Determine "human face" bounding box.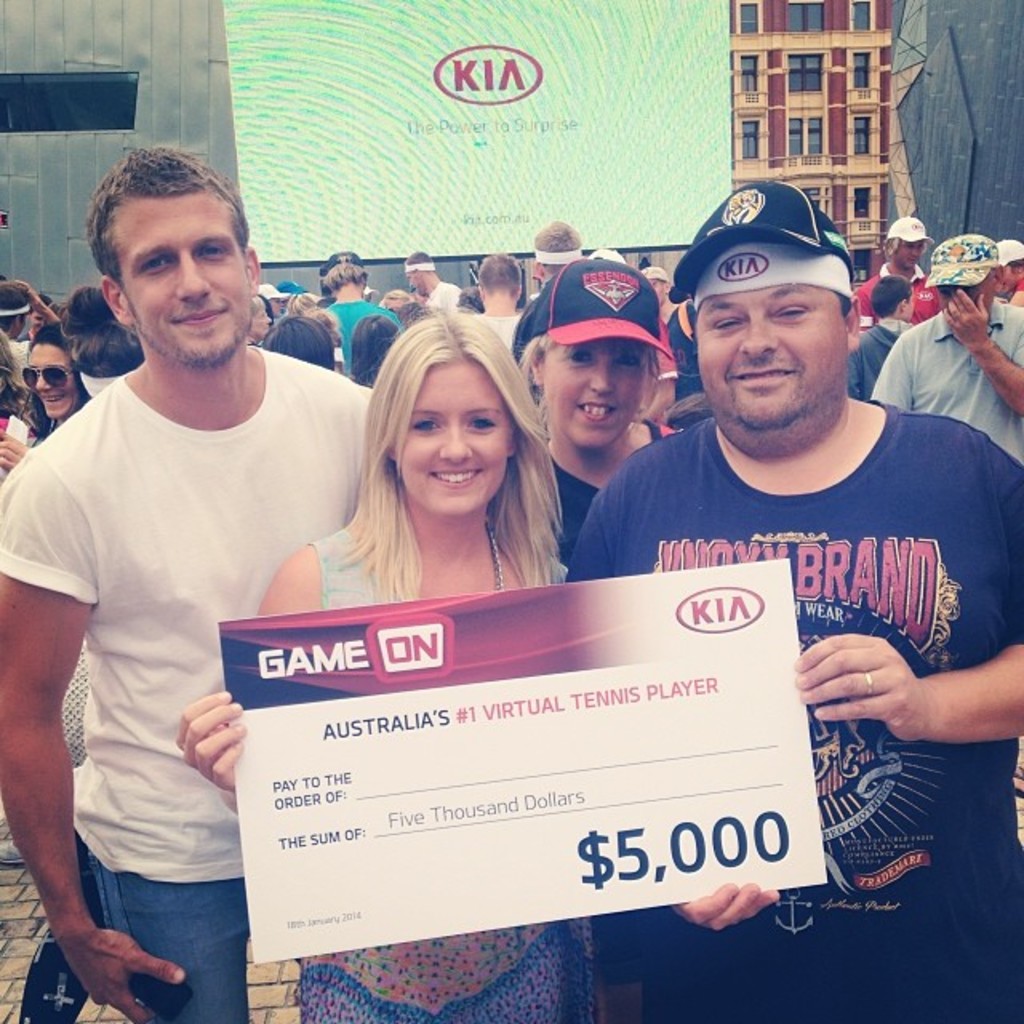
Determined: crop(405, 267, 422, 293).
